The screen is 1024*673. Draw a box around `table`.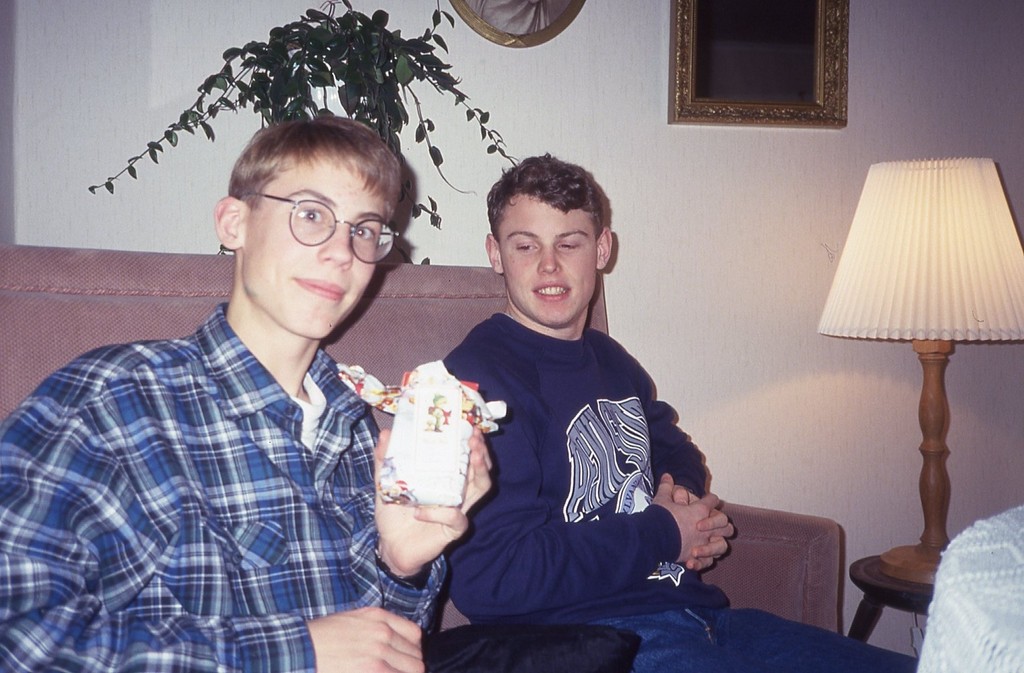
bbox=[849, 540, 959, 645].
